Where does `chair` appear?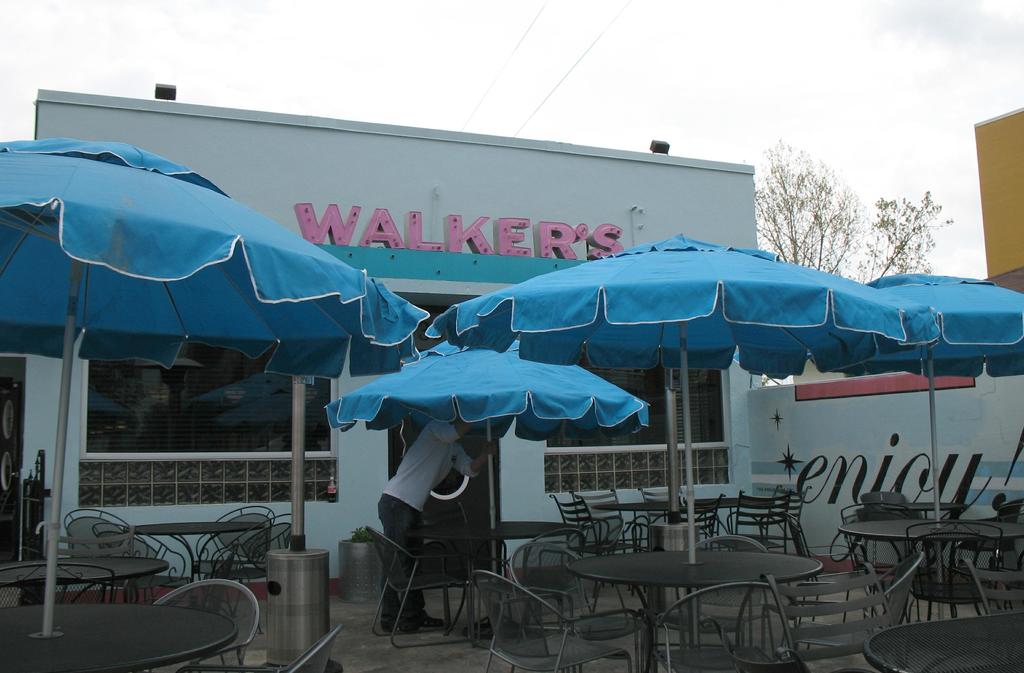
Appears at 362, 525, 481, 649.
